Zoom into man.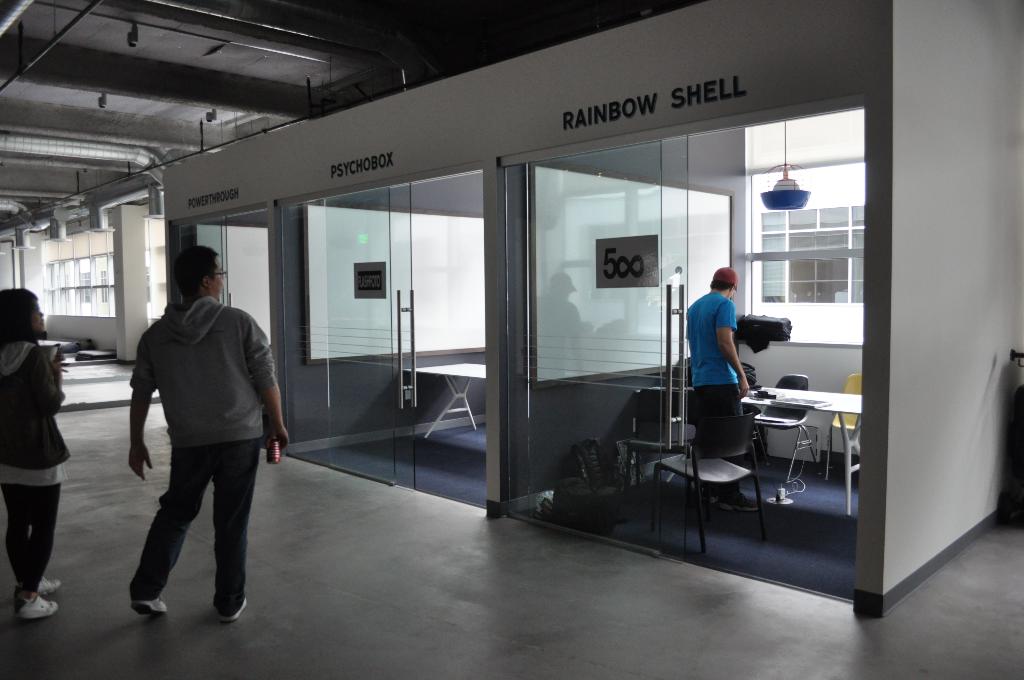
Zoom target: {"x1": 114, "y1": 257, "x2": 277, "y2": 624}.
